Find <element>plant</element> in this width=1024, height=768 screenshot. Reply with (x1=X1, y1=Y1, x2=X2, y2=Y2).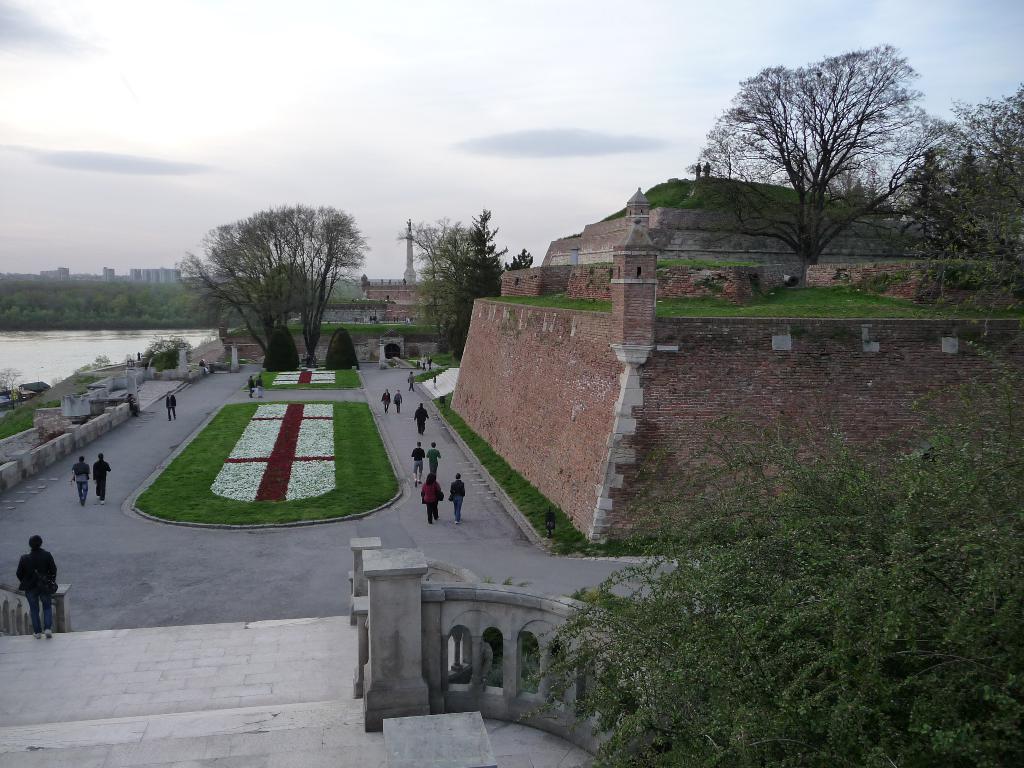
(x1=136, y1=331, x2=193, y2=371).
